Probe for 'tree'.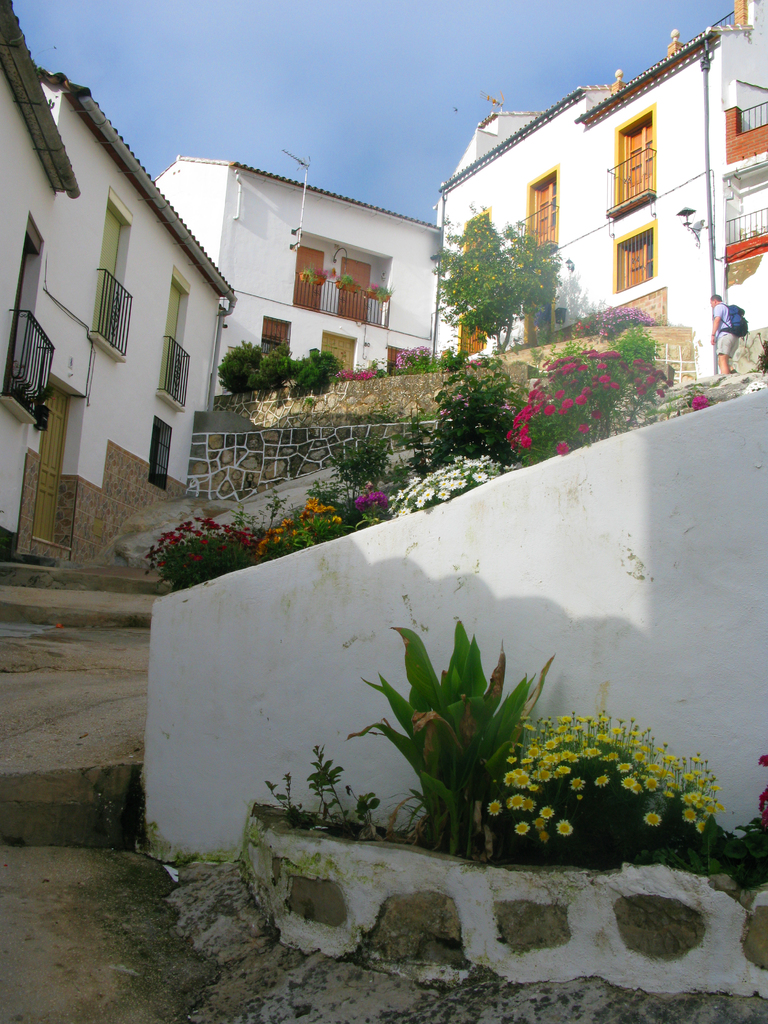
Probe result: (499, 356, 663, 462).
